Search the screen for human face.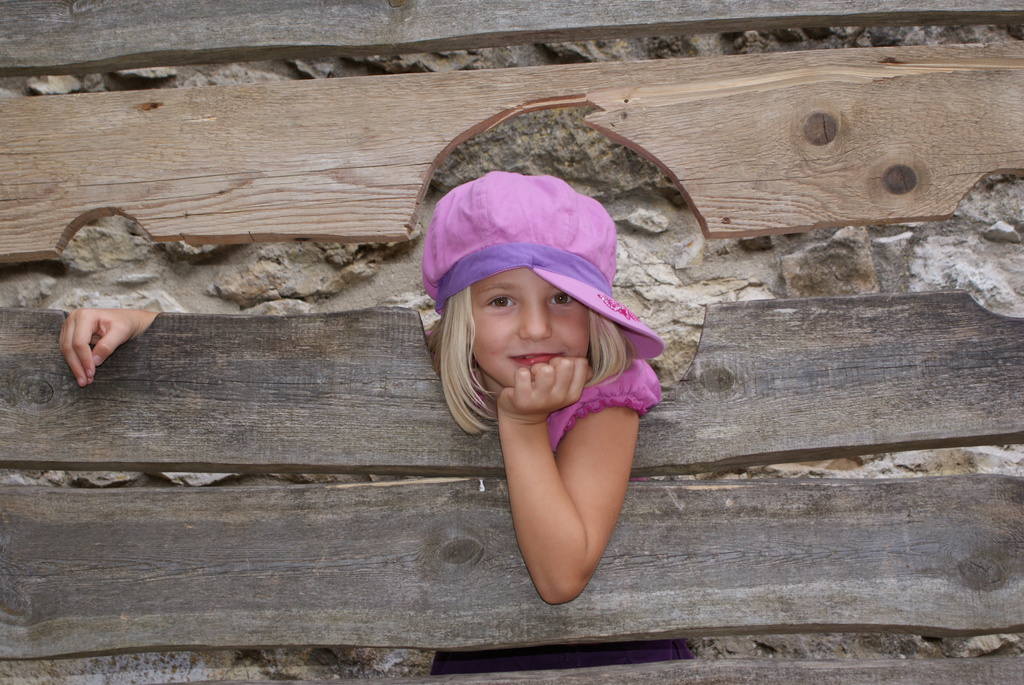
Found at BBox(470, 270, 592, 388).
